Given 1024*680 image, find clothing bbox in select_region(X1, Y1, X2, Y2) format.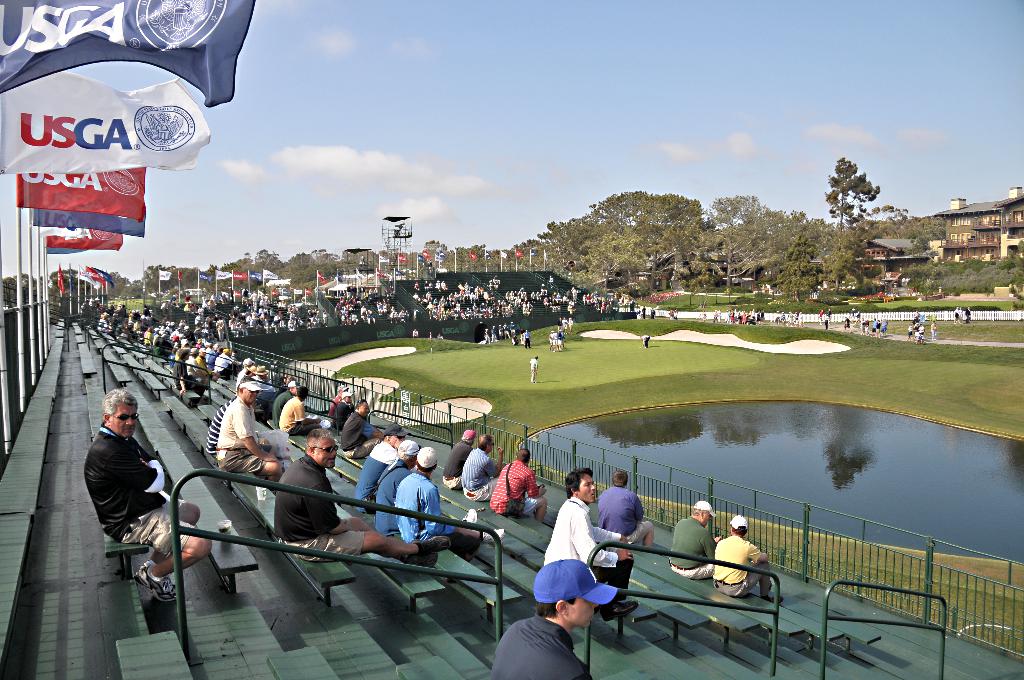
select_region(543, 492, 599, 571).
